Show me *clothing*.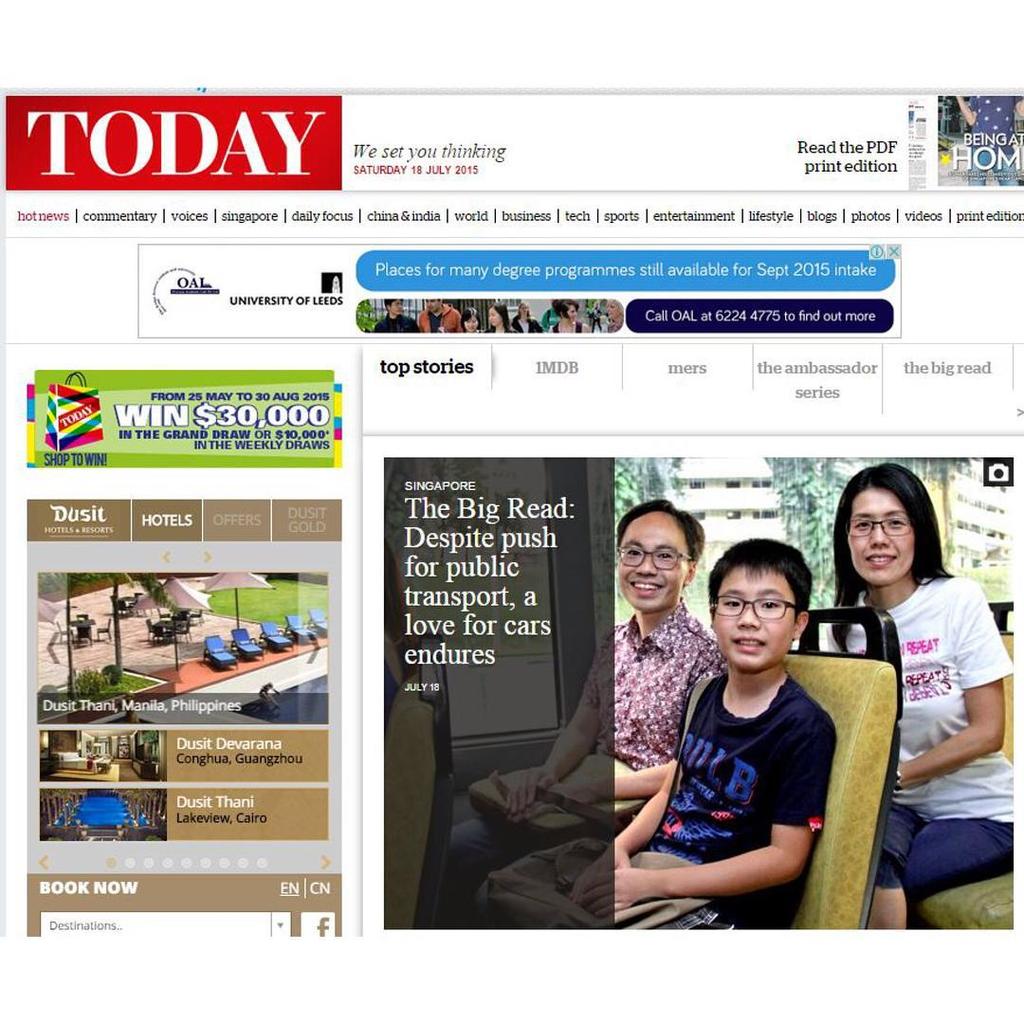
*clothing* is here: [452, 603, 721, 883].
